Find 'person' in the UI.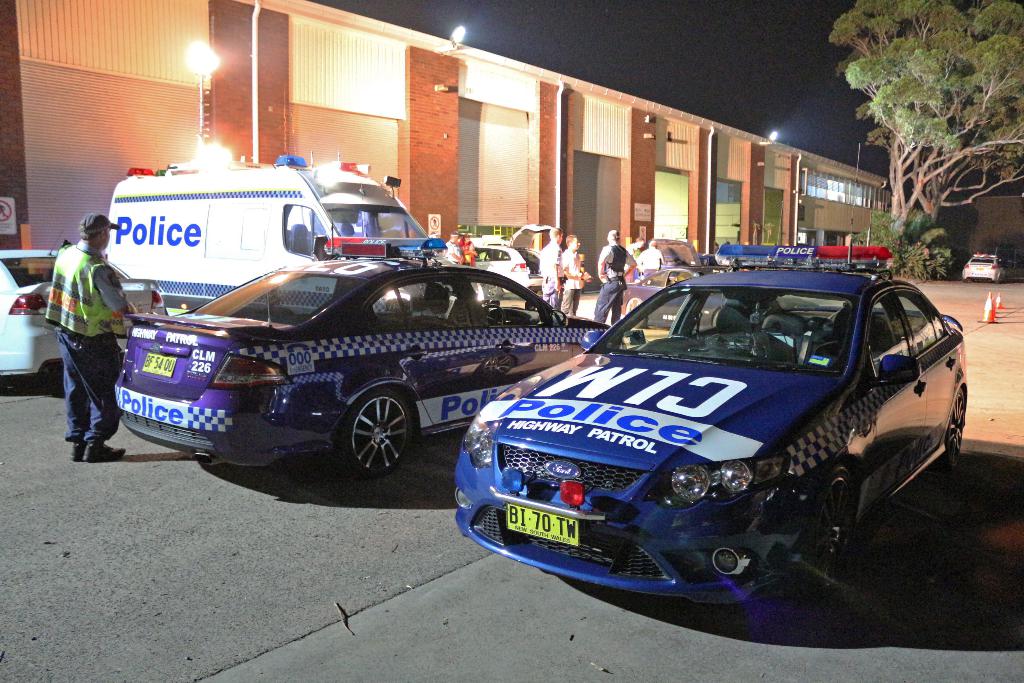
UI element at BBox(45, 208, 153, 461).
